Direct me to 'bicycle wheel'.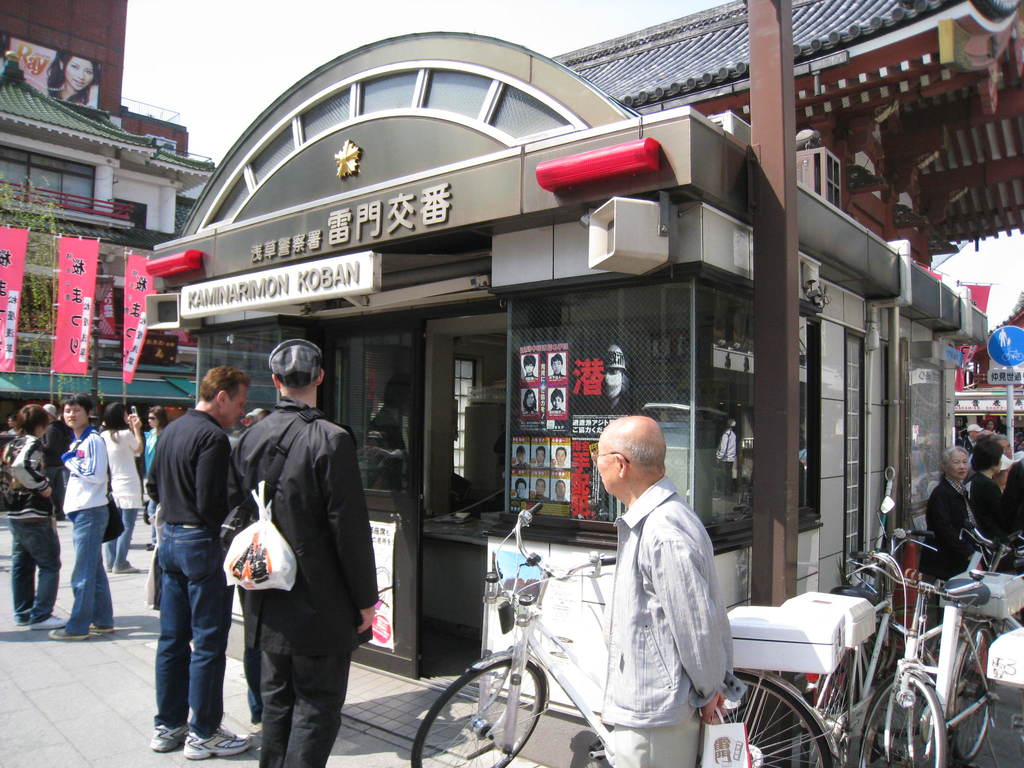
Direction: [x1=871, y1=605, x2=897, y2=674].
